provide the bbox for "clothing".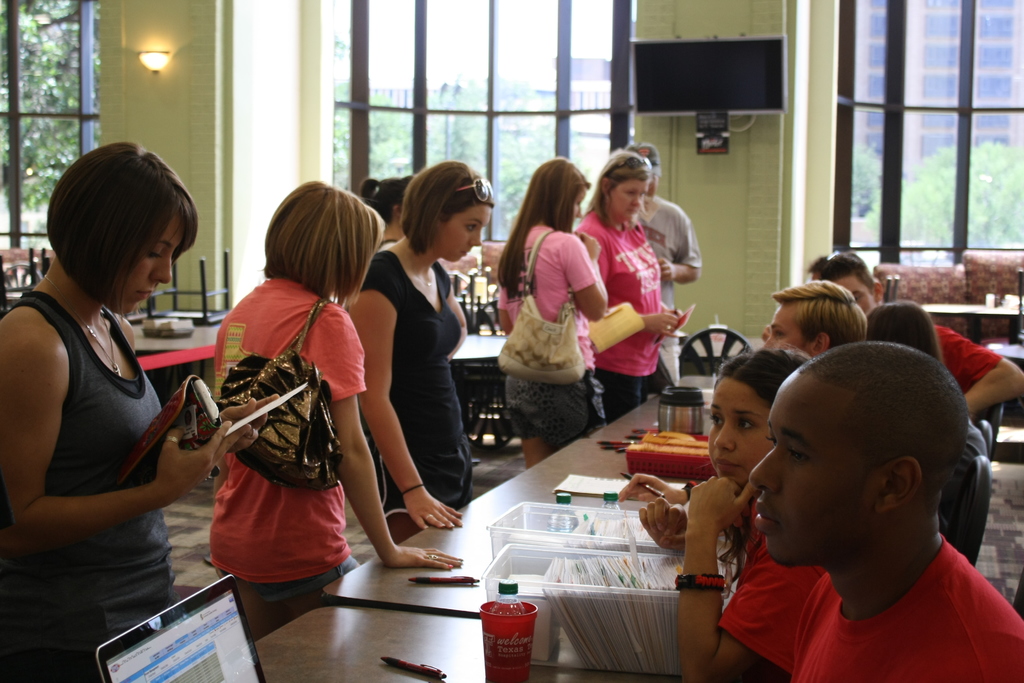
216/276/366/603.
